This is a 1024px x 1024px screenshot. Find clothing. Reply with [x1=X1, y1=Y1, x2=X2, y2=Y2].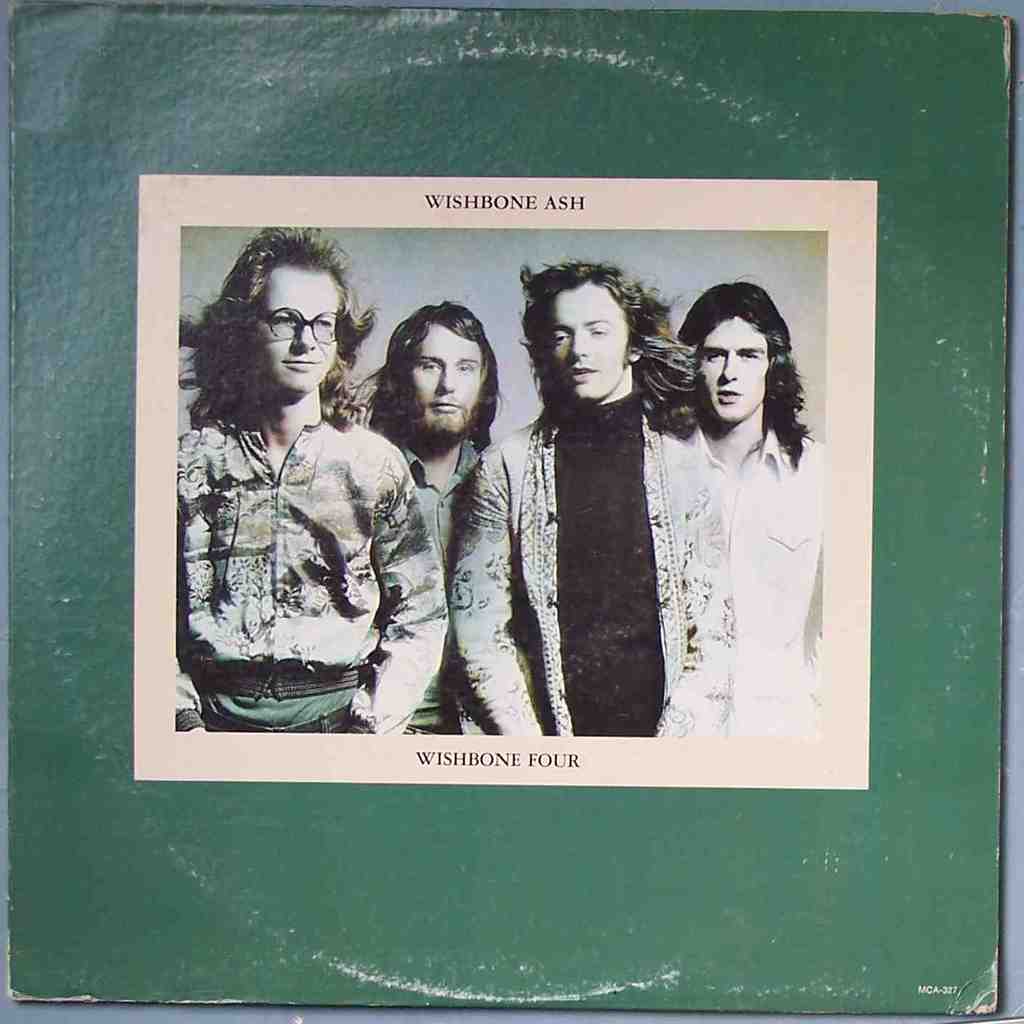
[x1=448, y1=380, x2=743, y2=736].
